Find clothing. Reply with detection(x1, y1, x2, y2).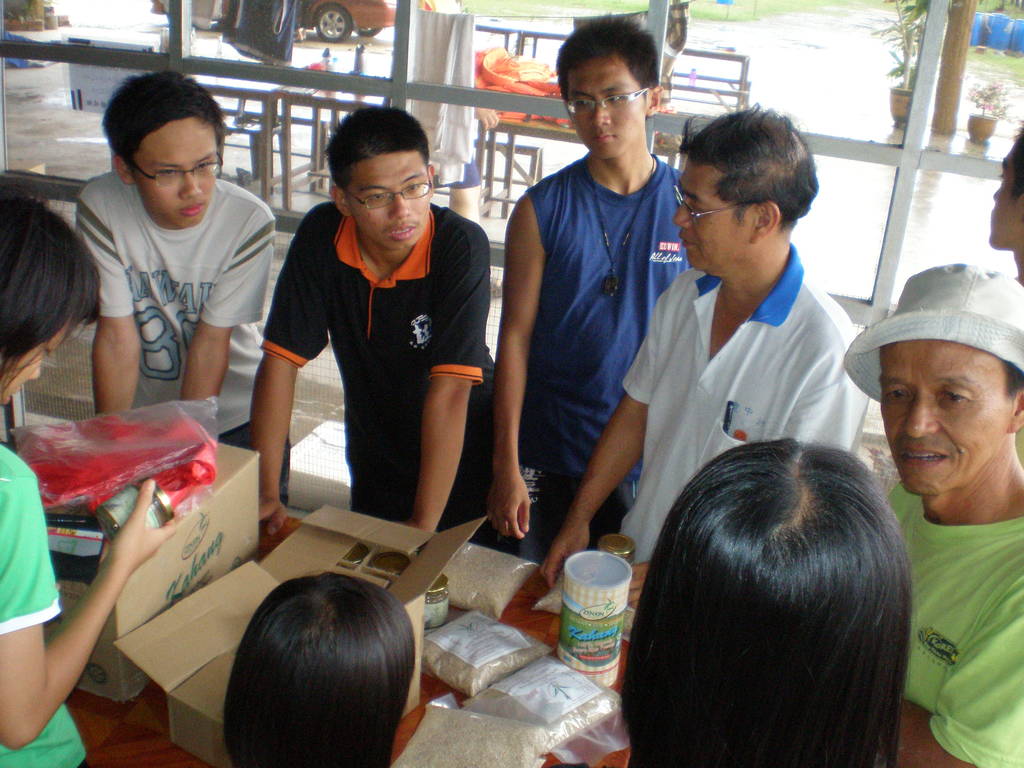
detection(619, 234, 886, 559).
